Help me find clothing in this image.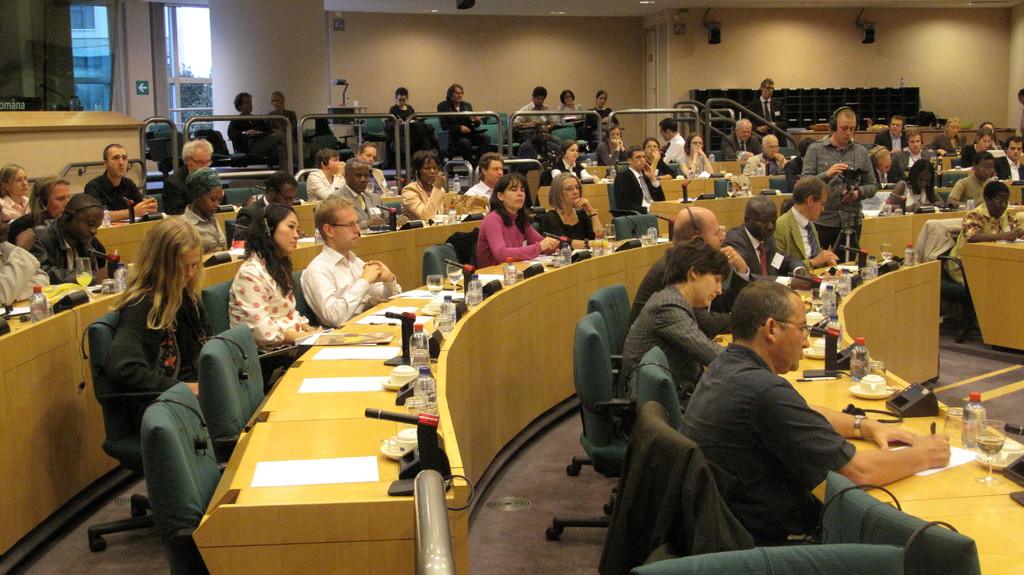
Found it: (x1=550, y1=101, x2=586, y2=136).
